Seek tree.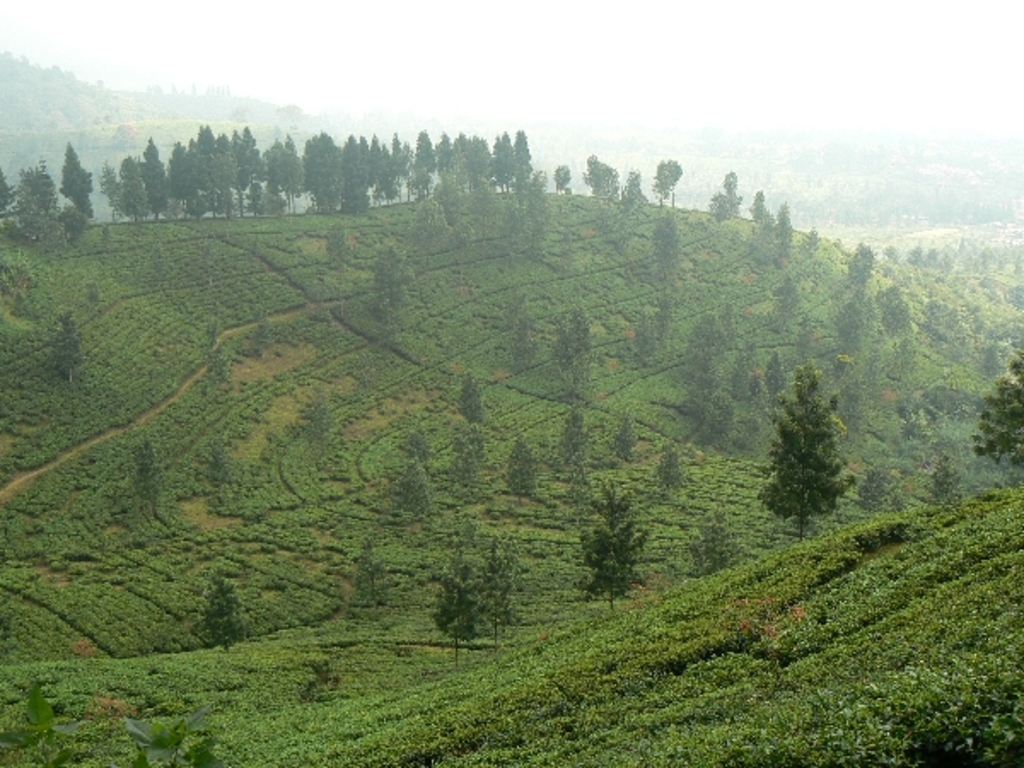
125 432 164 507.
